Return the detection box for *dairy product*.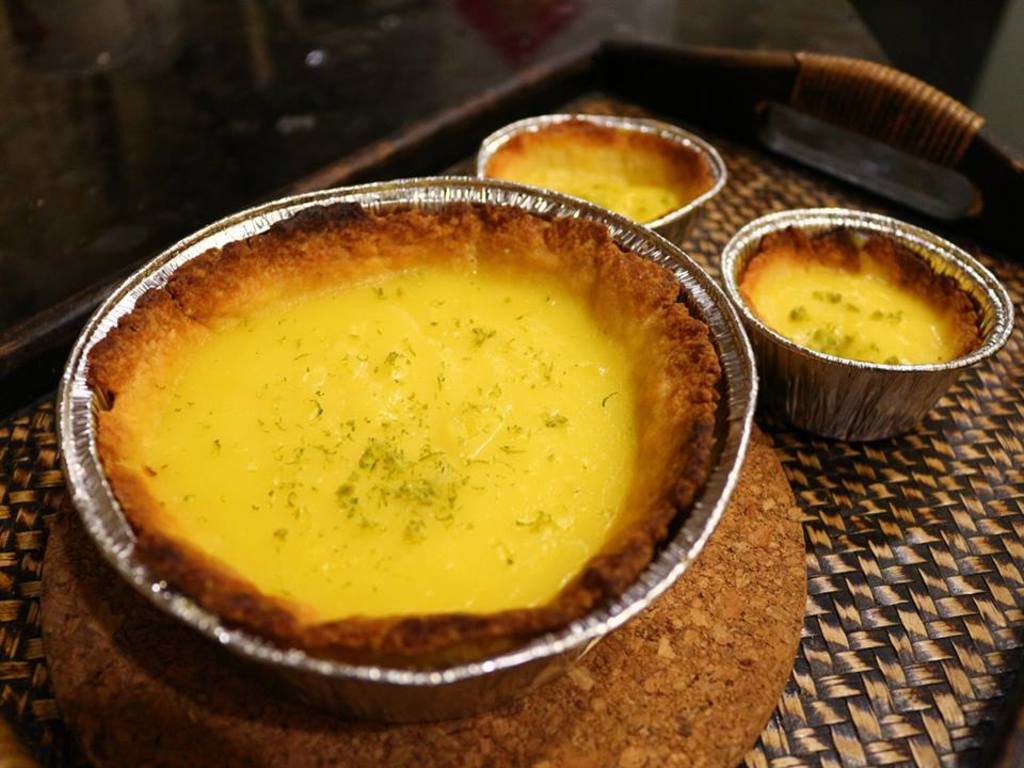
select_region(63, 181, 719, 671).
